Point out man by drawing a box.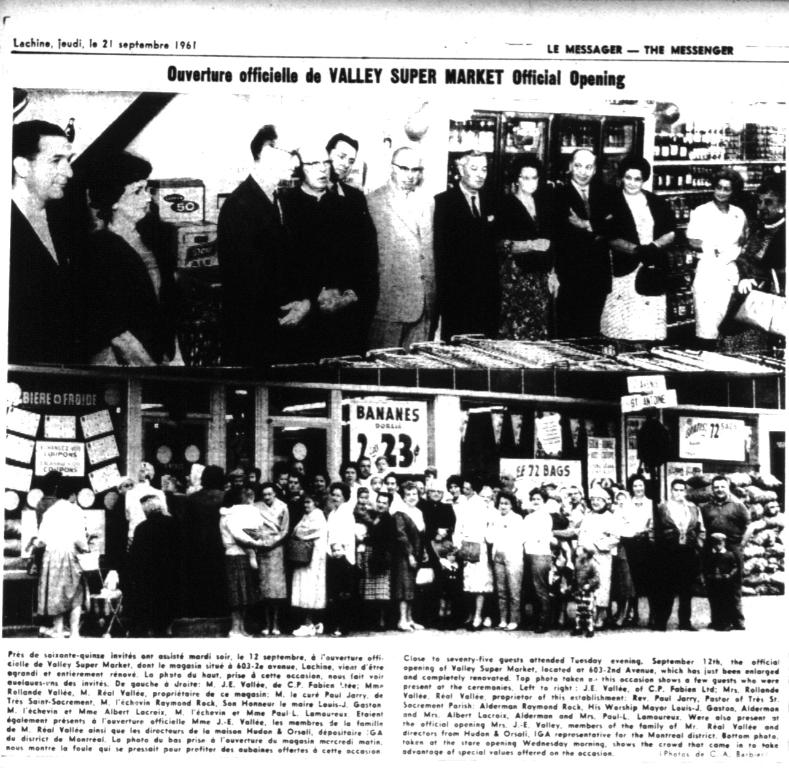
BBox(537, 140, 619, 344).
